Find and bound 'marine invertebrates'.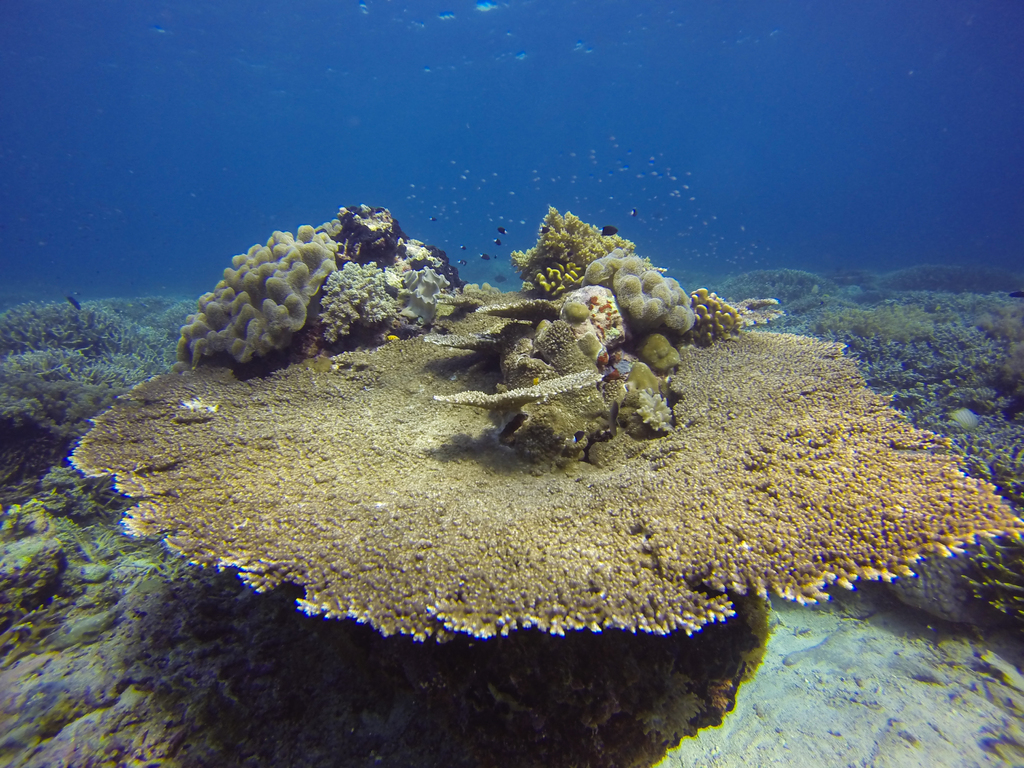
Bound: {"x1": 308, "y1": 257, "x2": 419, "y2": 372}.
